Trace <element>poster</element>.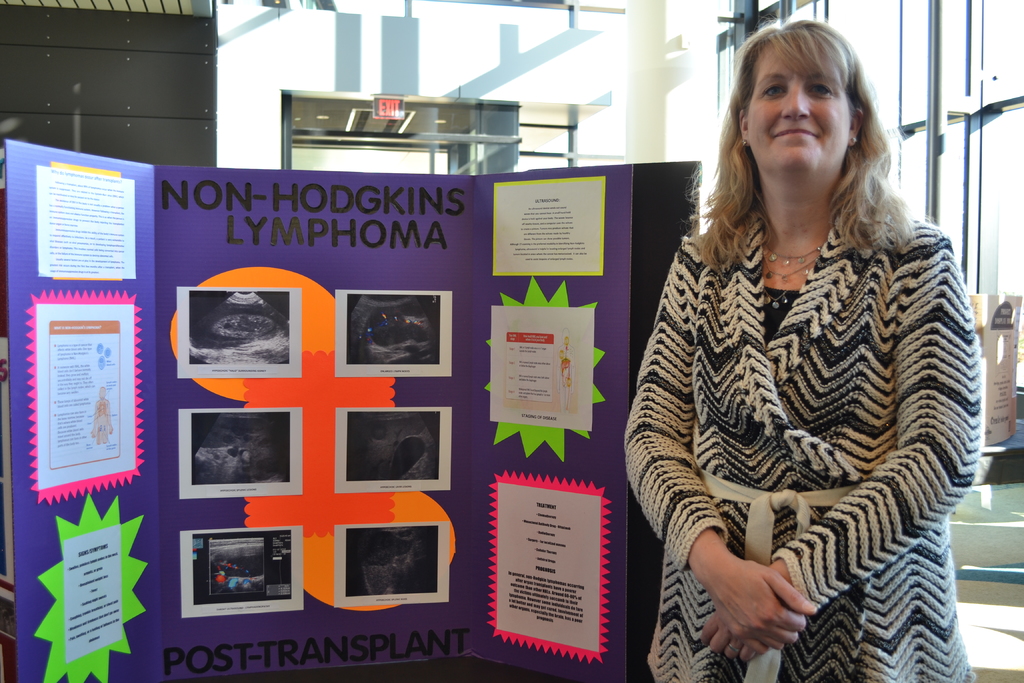
Traced to [left=176, top=287, right=301, bottom=379].
